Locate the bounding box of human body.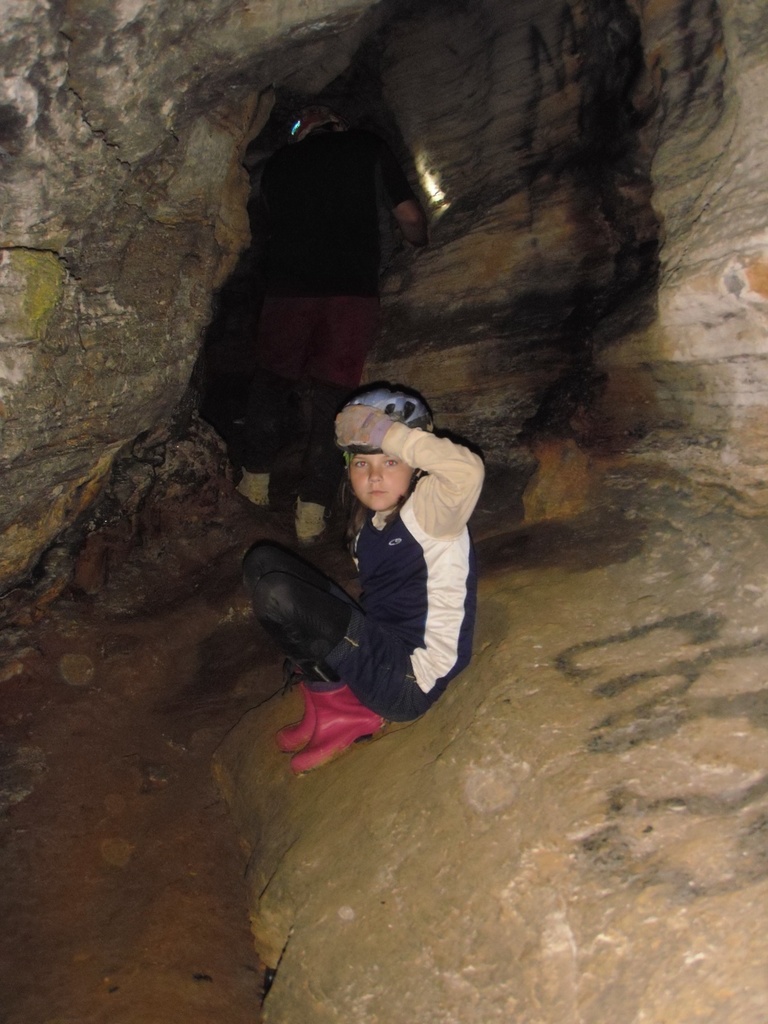
Bounding box: x1=224, y1=378, x2=492, y2=769.
